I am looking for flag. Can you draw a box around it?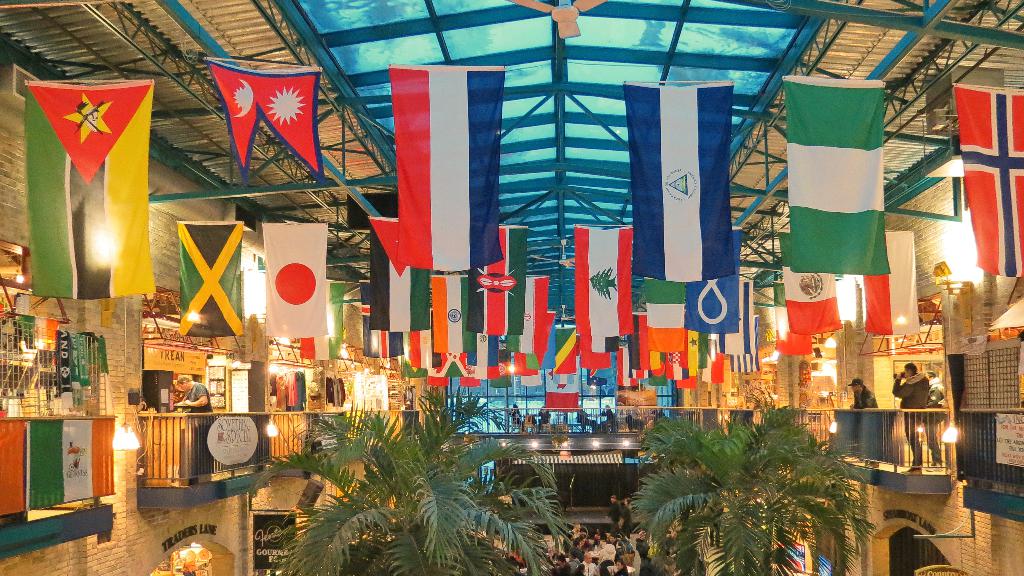
Sure, the bounding box is (x1=709, y1=354, x2=733, y2=390).
